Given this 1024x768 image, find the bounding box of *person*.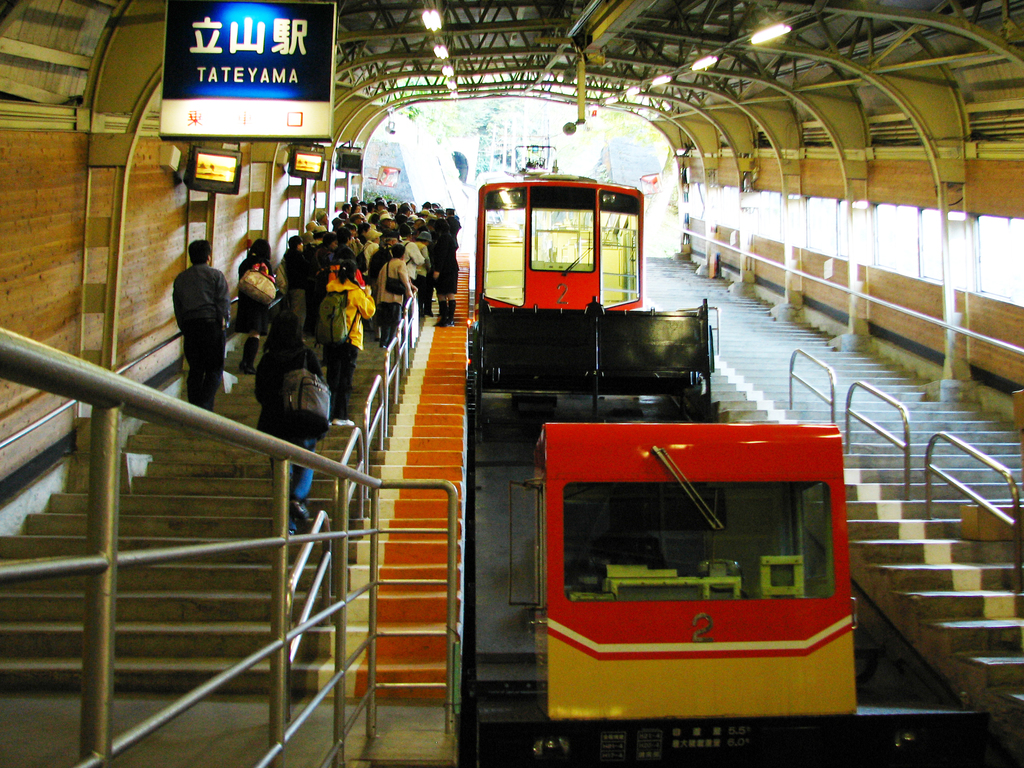
(158,227,233,420).
